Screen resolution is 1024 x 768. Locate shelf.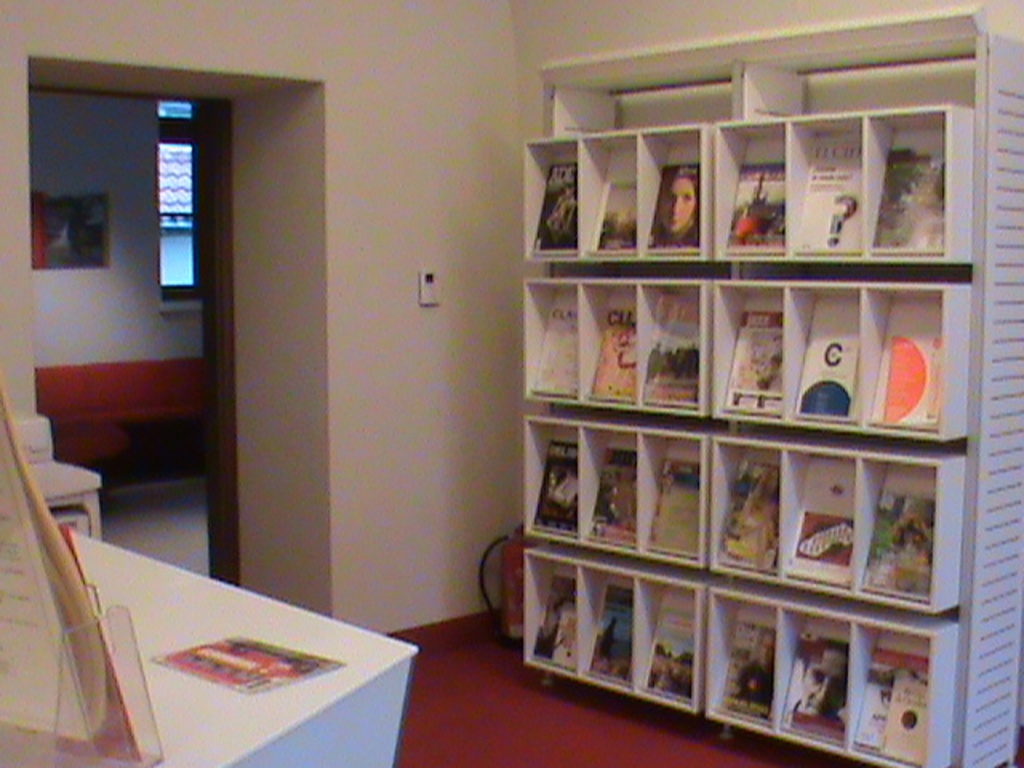
{"left": 525, "top": 2, "right": 1022, "bottom": 766}.
